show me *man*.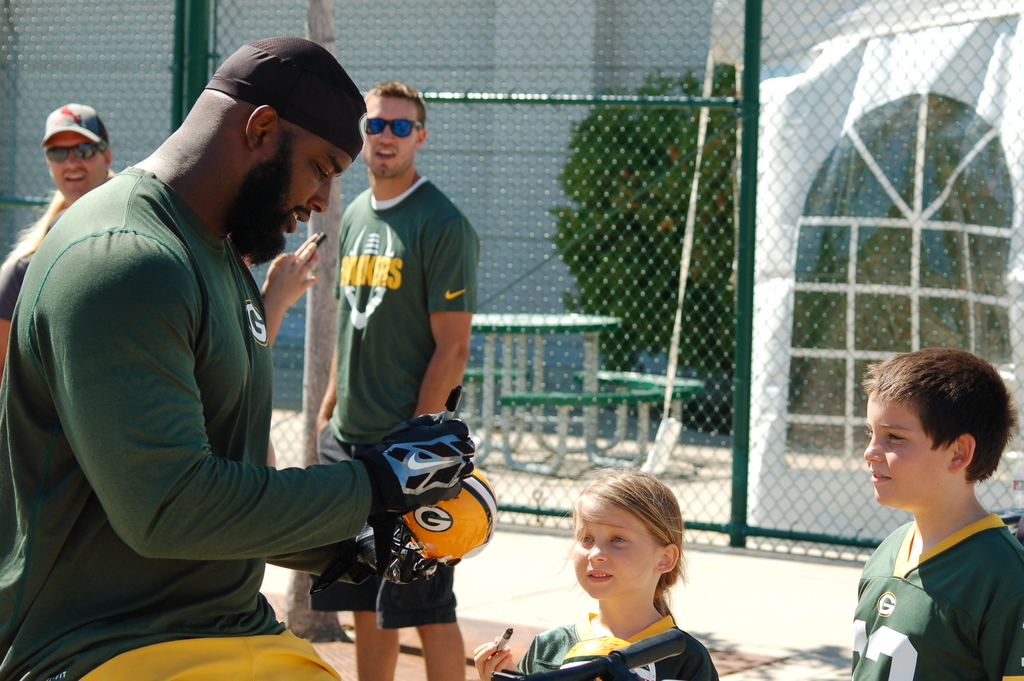
*man* is here: (309, 80, 481, 680).
